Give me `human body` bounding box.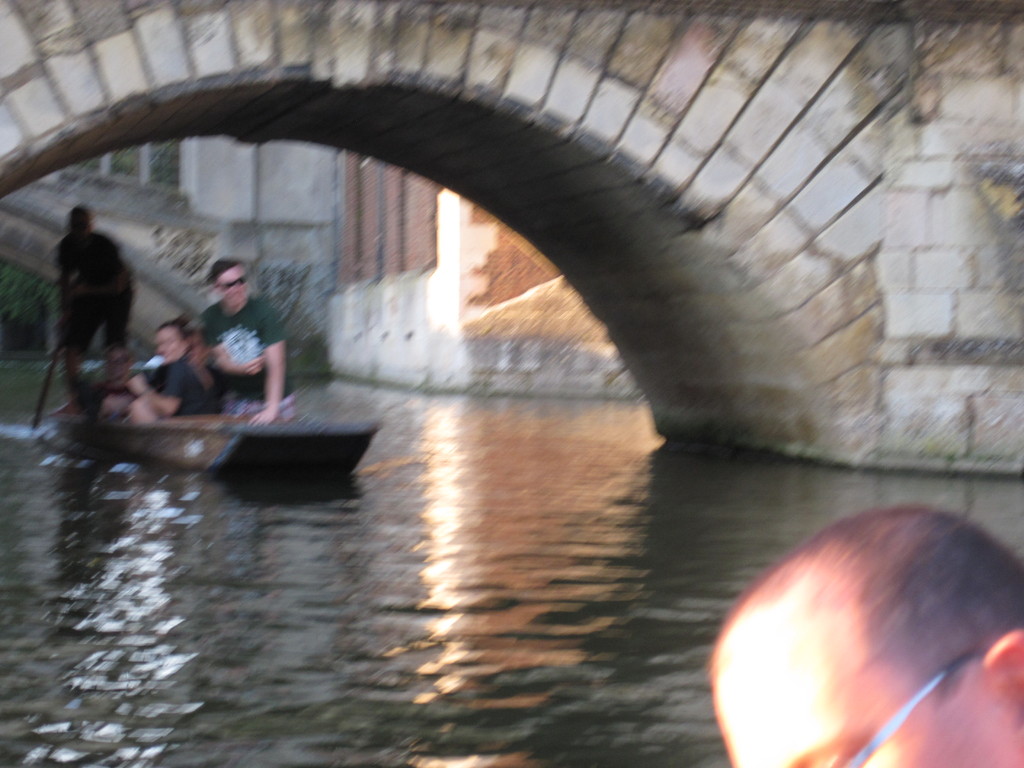
[left=54, top=196, right=132, bottom=400].
